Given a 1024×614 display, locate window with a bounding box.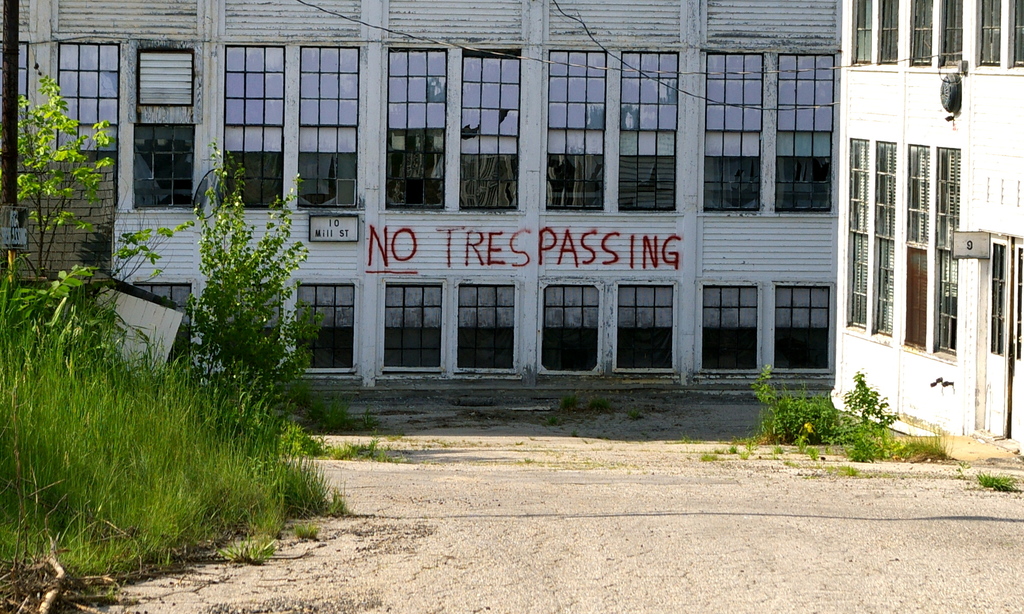
Located: (x1=623, y1=278, x2=676, y2=375).
